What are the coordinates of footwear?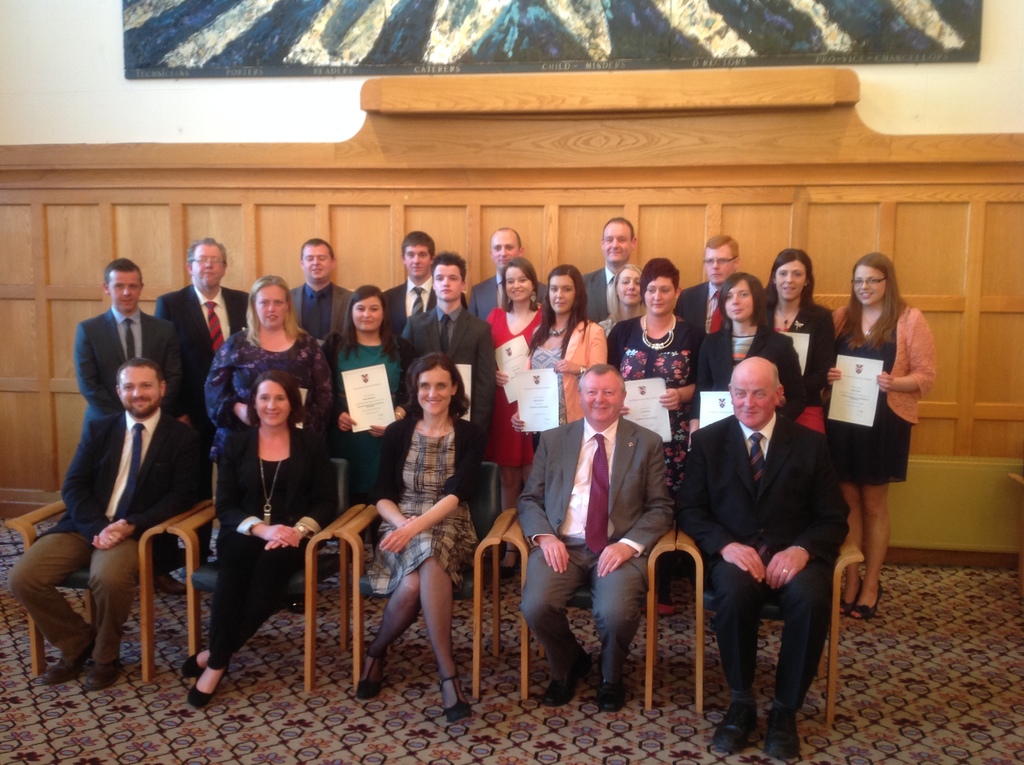
rect(596, 679, 628, 713).
